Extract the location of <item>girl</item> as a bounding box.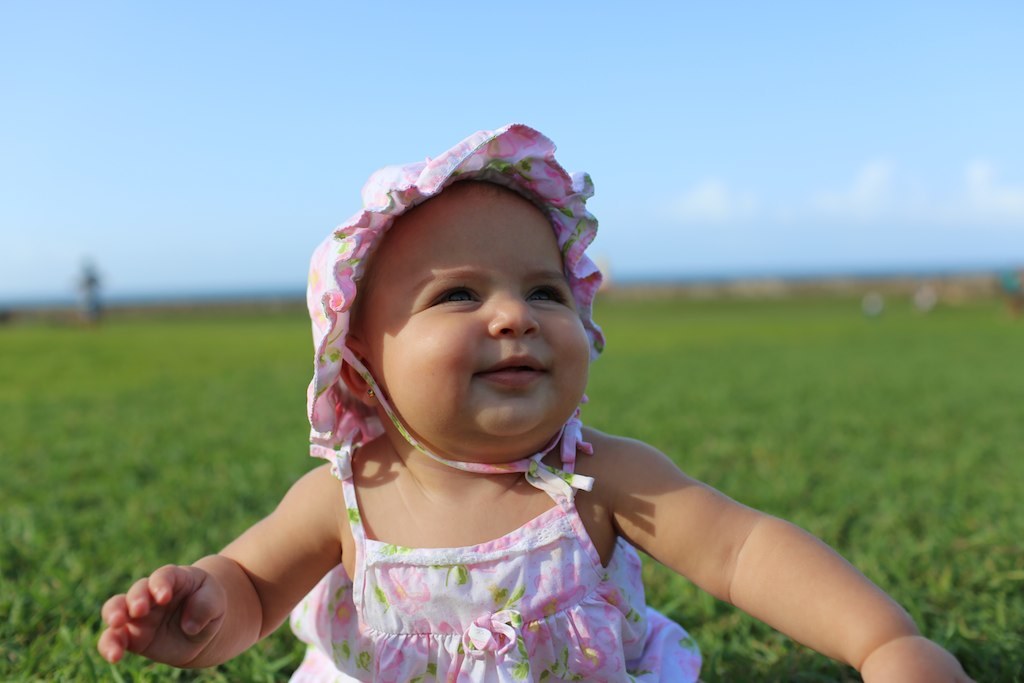
select_region(93, 123, 979, 682).
